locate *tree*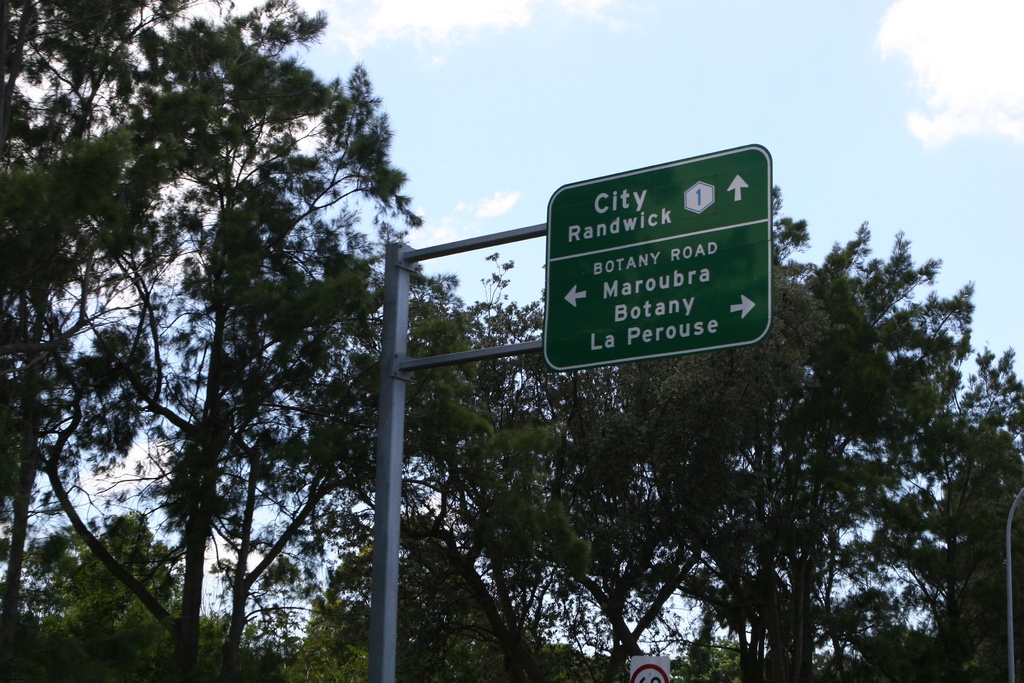
locate(304, 504, 524, 682)
